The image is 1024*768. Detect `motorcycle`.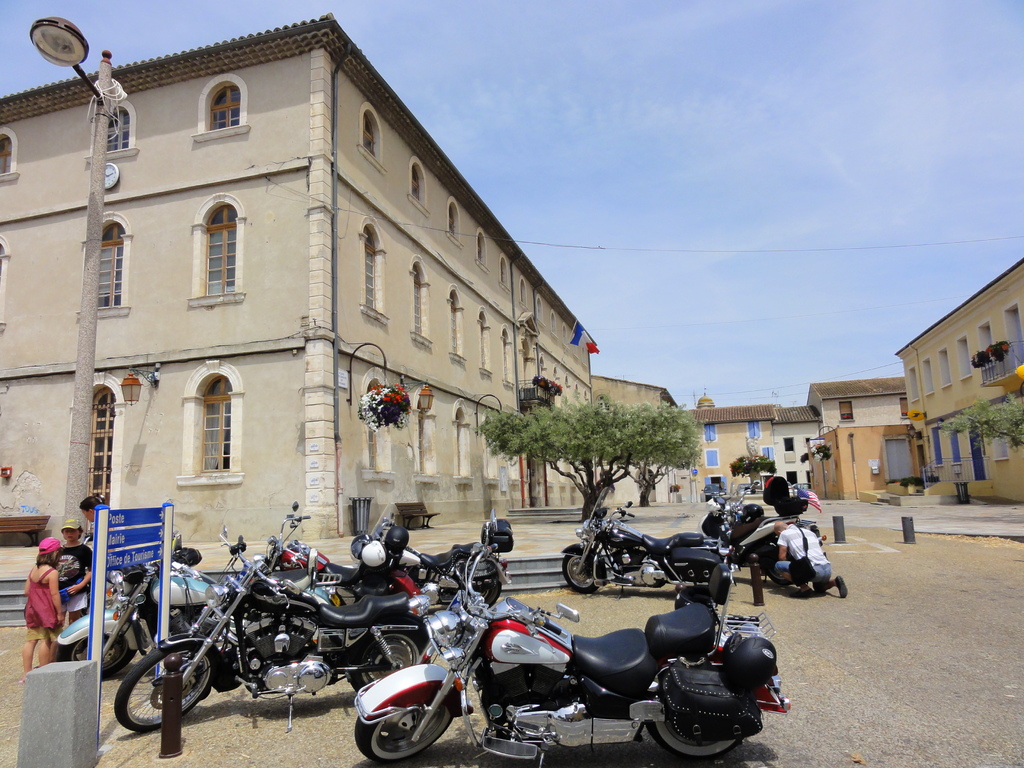
Detection: box=[253, 502, 426, 606].
